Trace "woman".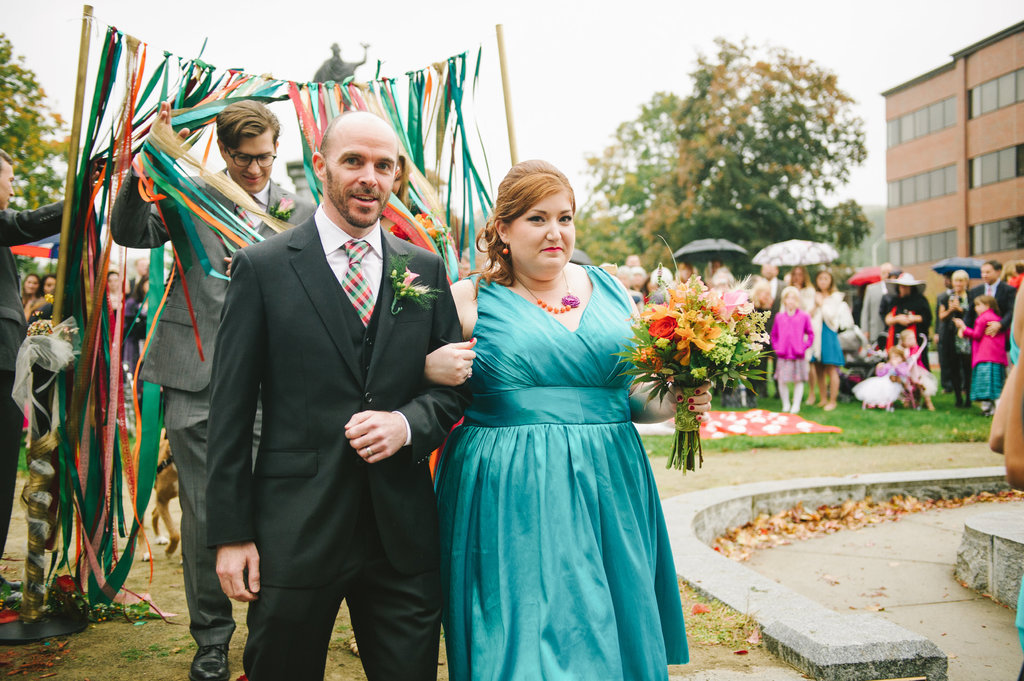
Traced to select_region(431, 161, 688, 665).
